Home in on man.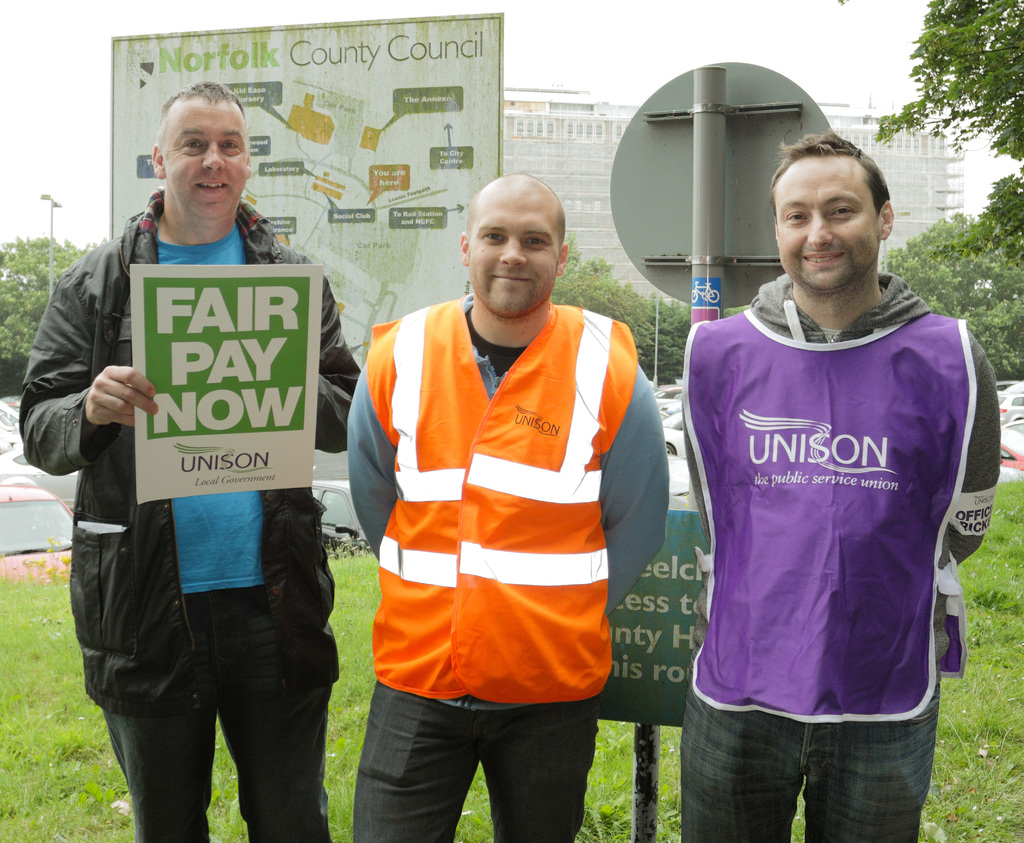
Homed in at box=[16, 77, 364, 842].
